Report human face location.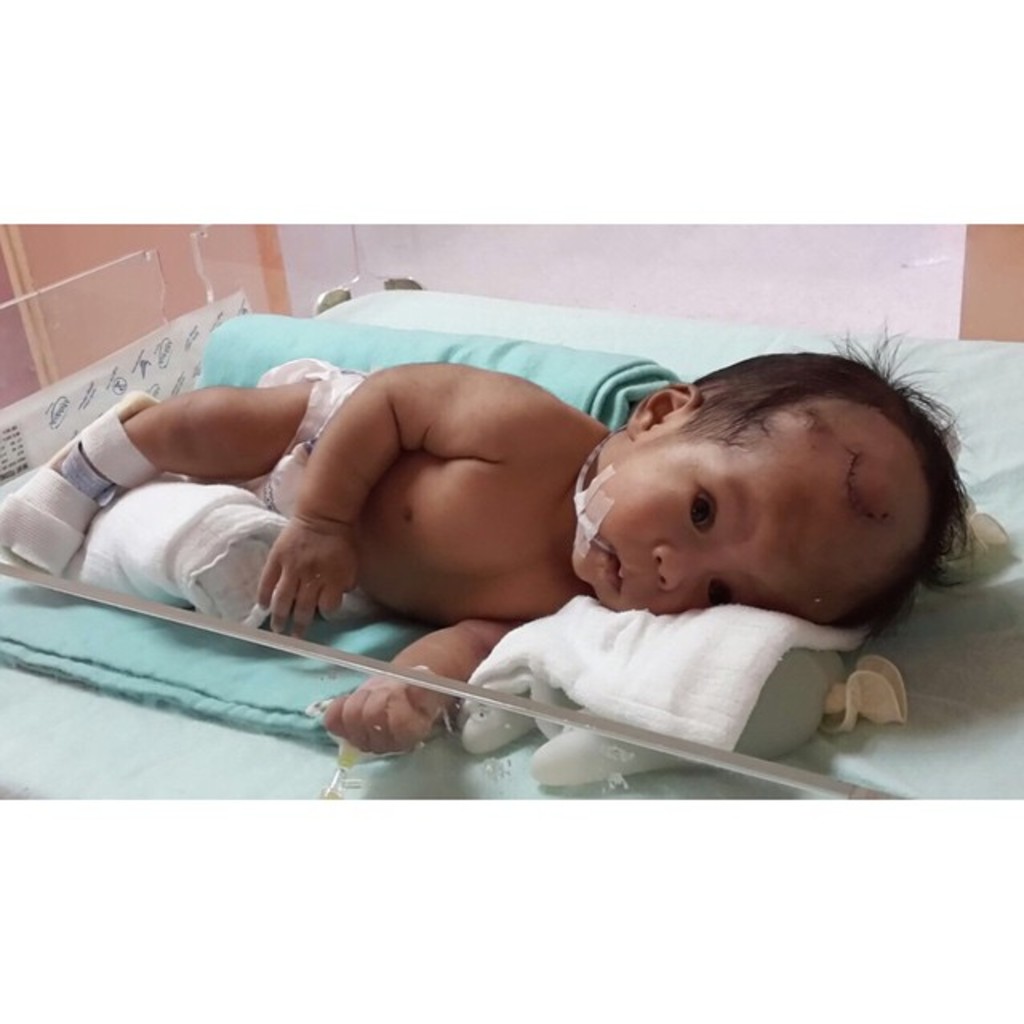
Report: locate(573, 432, 845, 624).
